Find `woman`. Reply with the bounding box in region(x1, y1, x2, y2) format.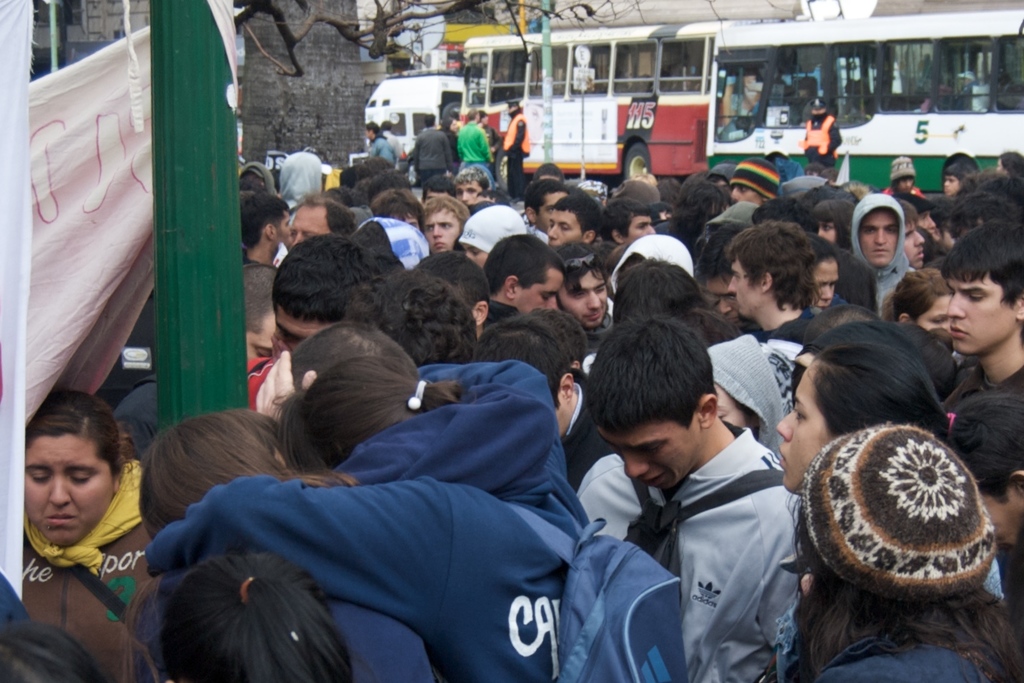
region(363, 119, 397, 167).
